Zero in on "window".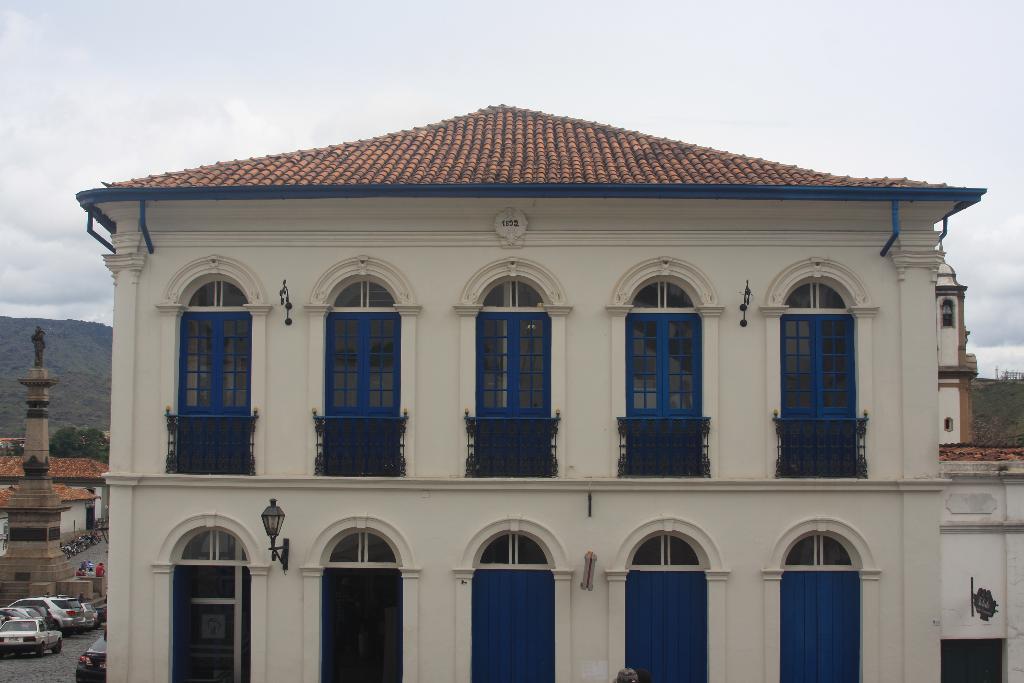
Zeroed in: [783,541,867,682].
